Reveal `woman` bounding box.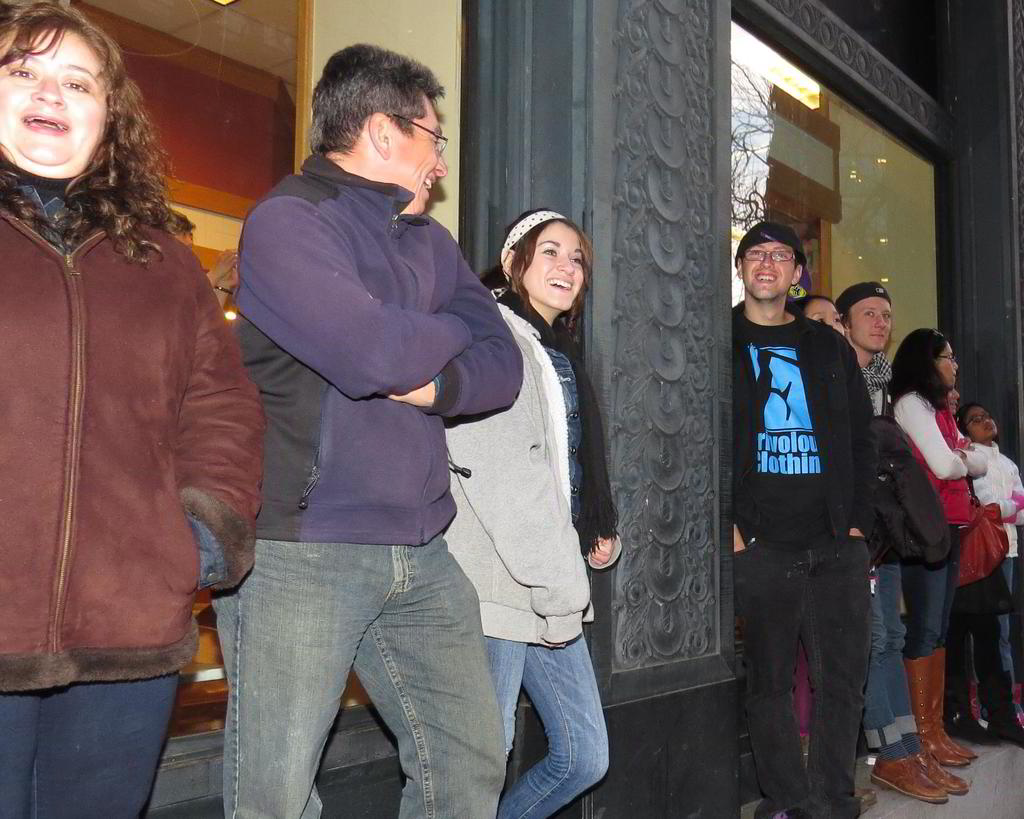
Revealed: 896, 330, 988, 764.
